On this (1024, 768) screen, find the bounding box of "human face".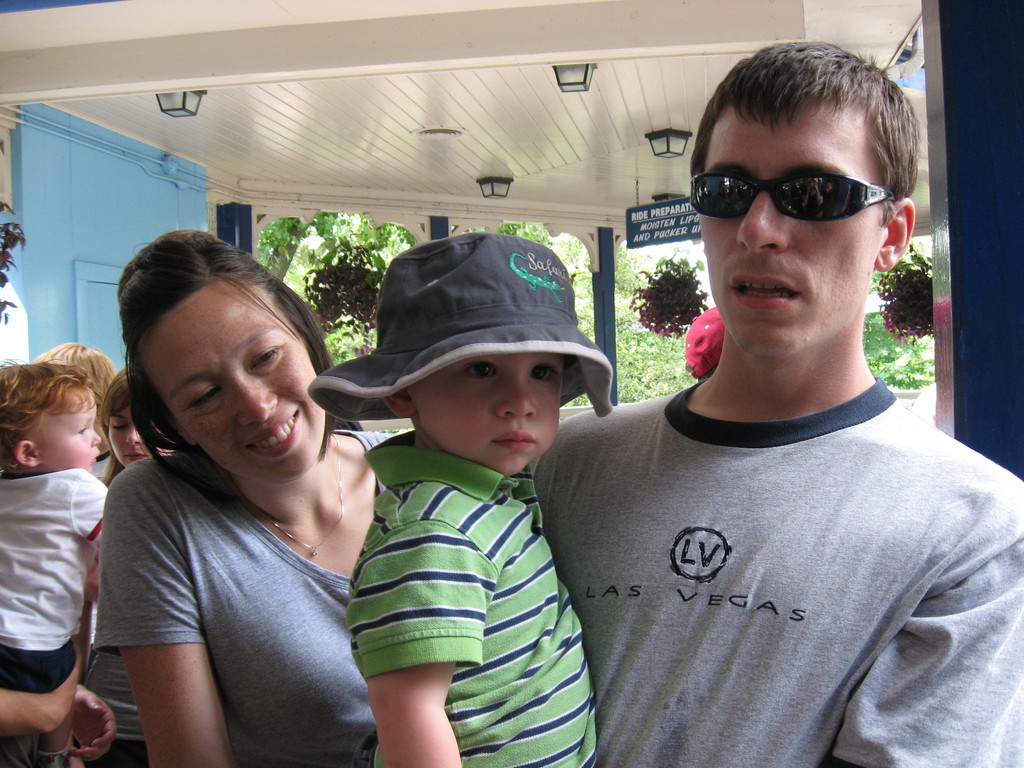
Bounding box: BBox(141, 278, 329, 479).
